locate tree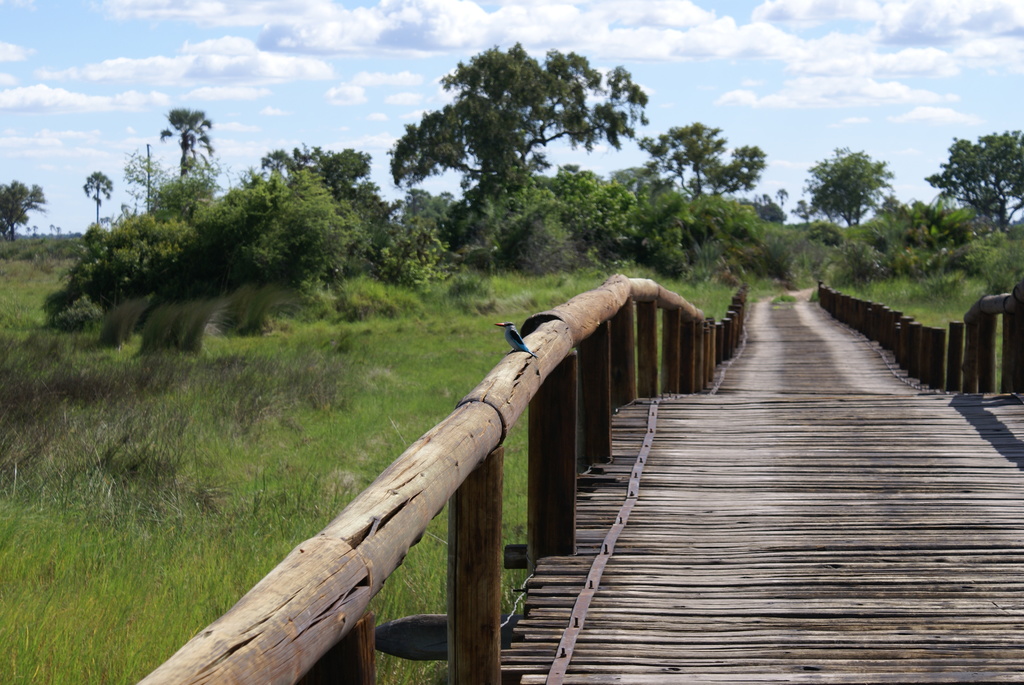
l=122, t=144, r=220, b=223
